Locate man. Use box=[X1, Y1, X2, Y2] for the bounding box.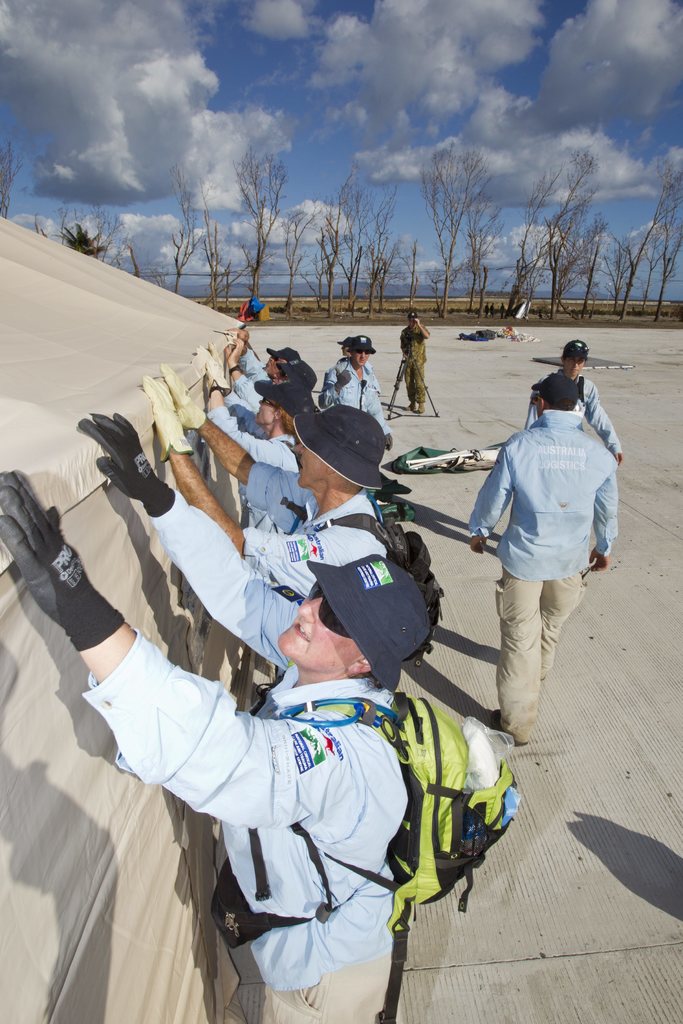
box=[460, 364, 624, 762].
